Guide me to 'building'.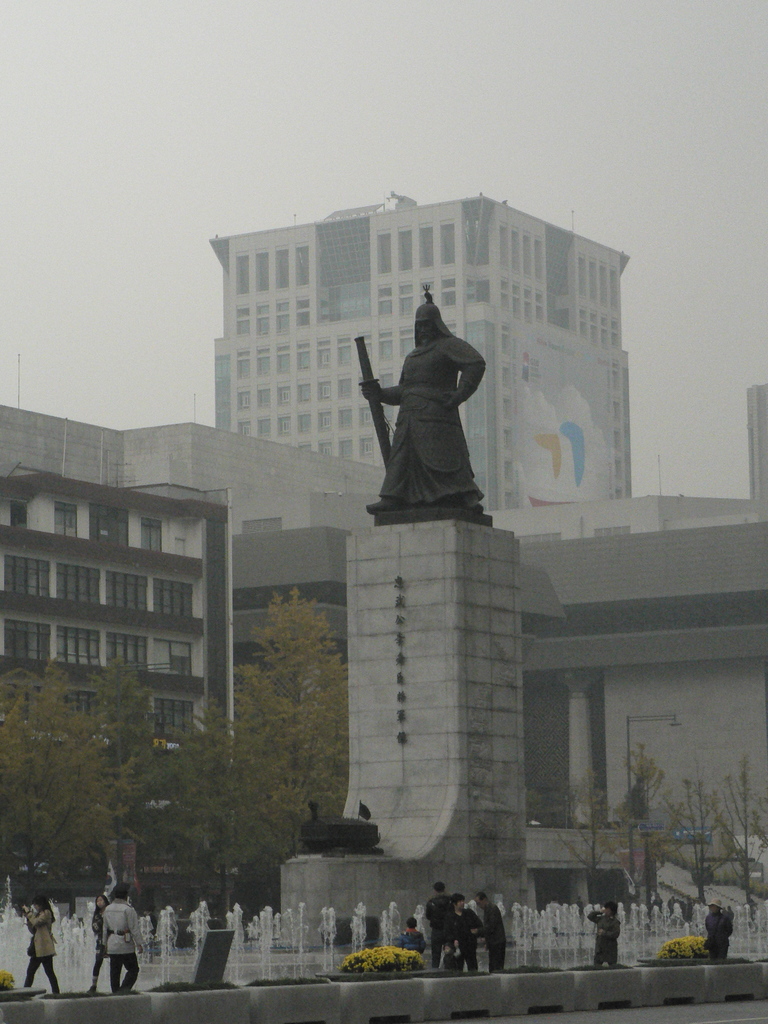
Guidance: [0, 415, 385, 881].
